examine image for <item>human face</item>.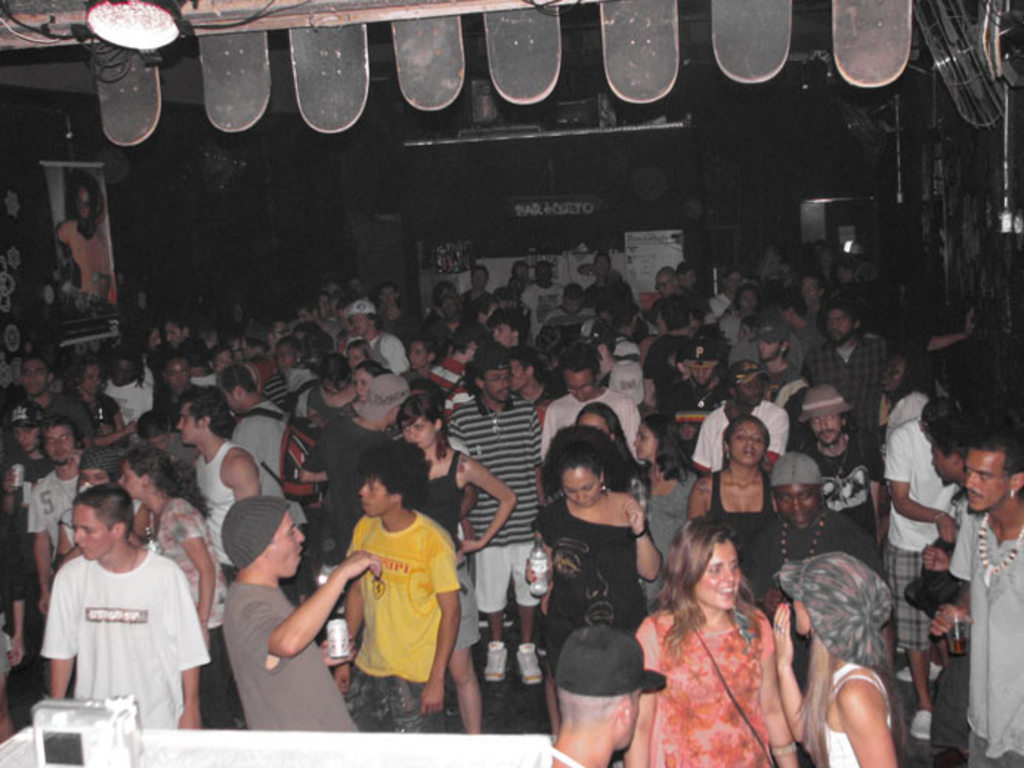
Examination result: bbox(440, 295, 464, 320).
